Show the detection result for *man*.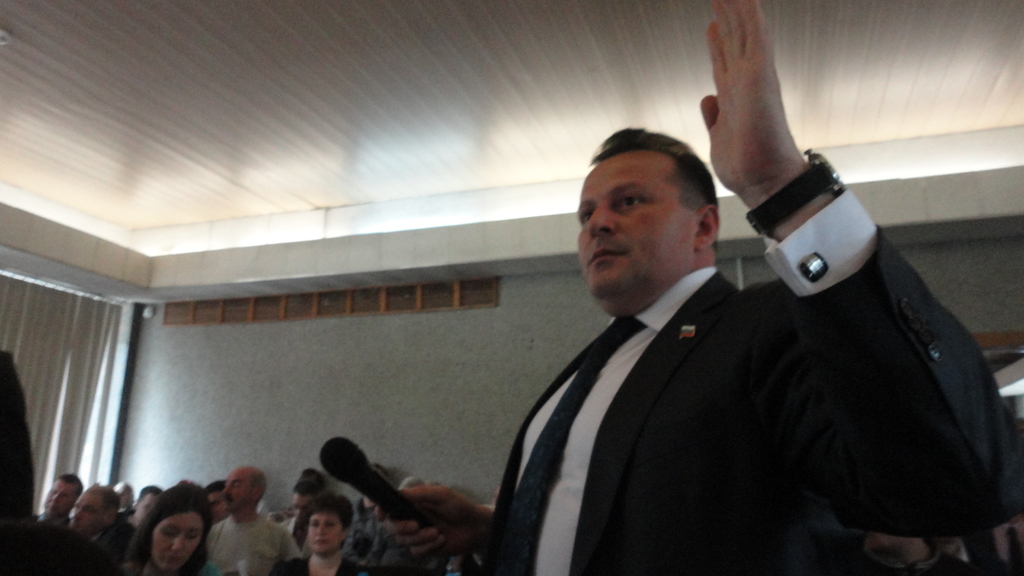
pyautogui.locateOnScreen(203, 467, 236, 514).
